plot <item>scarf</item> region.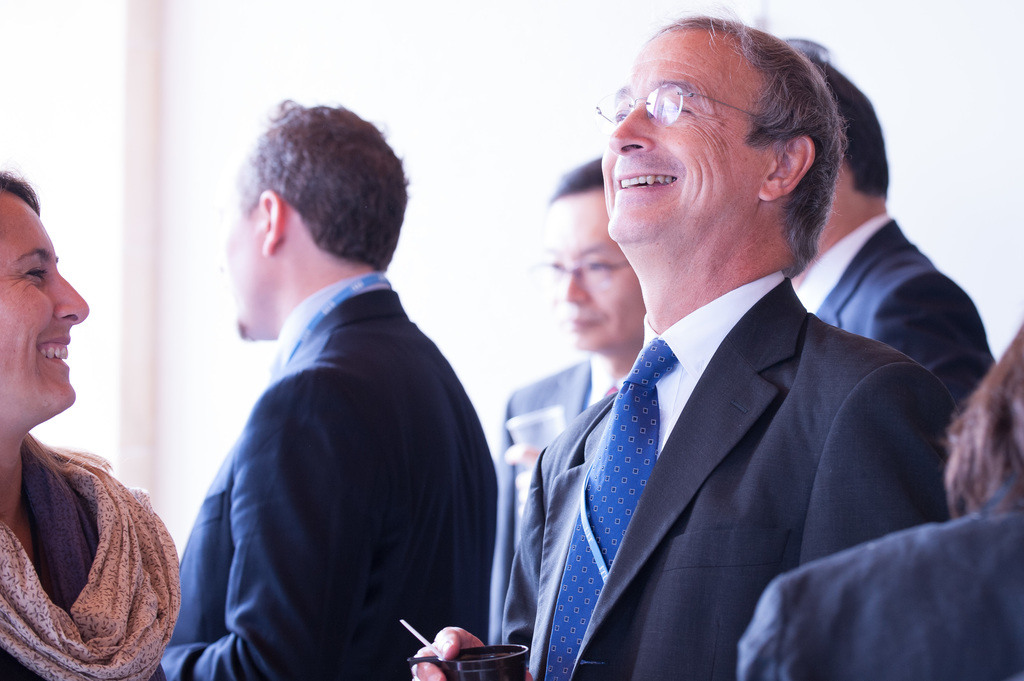
Plotted at x1=0, y1=437, x2=182, y2=680.
